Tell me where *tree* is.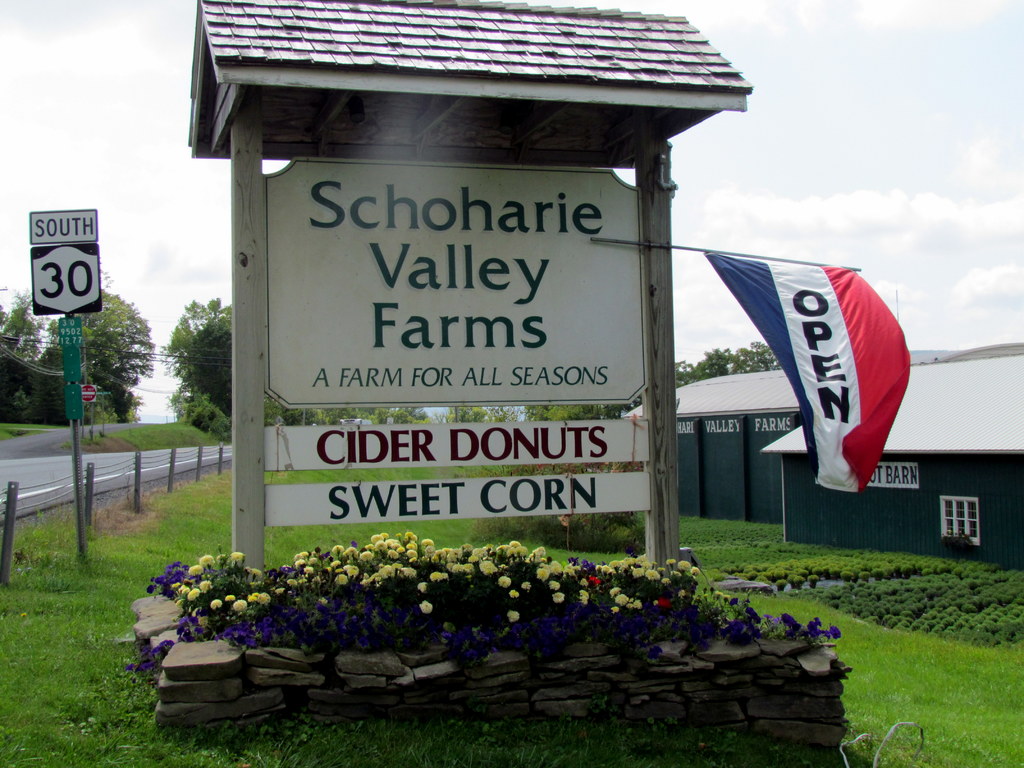
*tree* is at 37,278,156,417.
